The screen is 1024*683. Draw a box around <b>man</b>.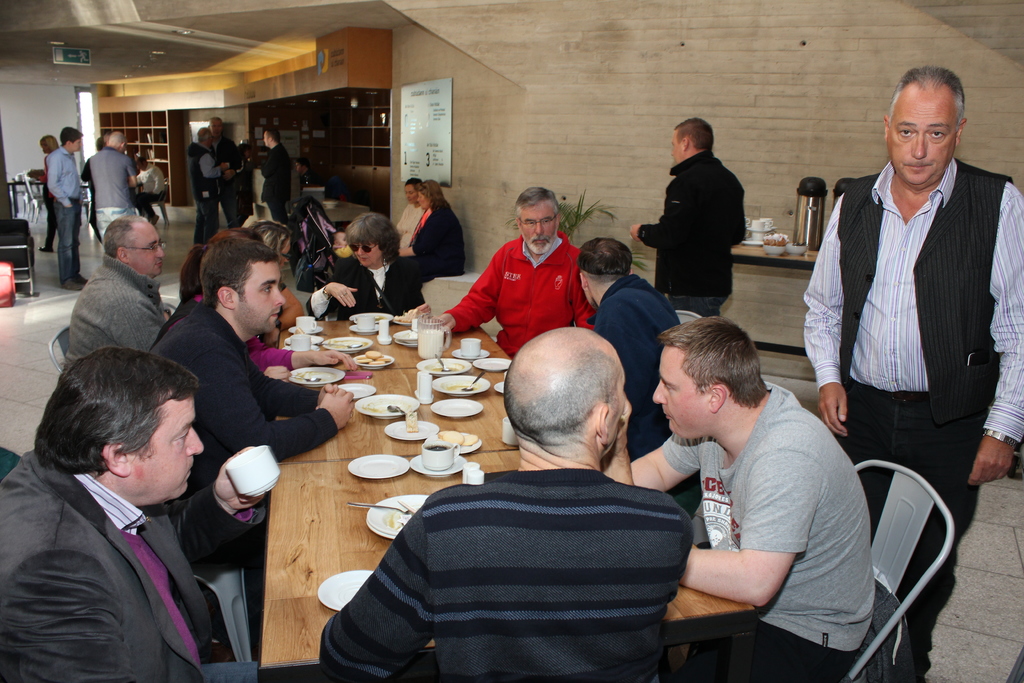
{"left": 148, "top": 234, "right": 364, "bottom": 659}.
